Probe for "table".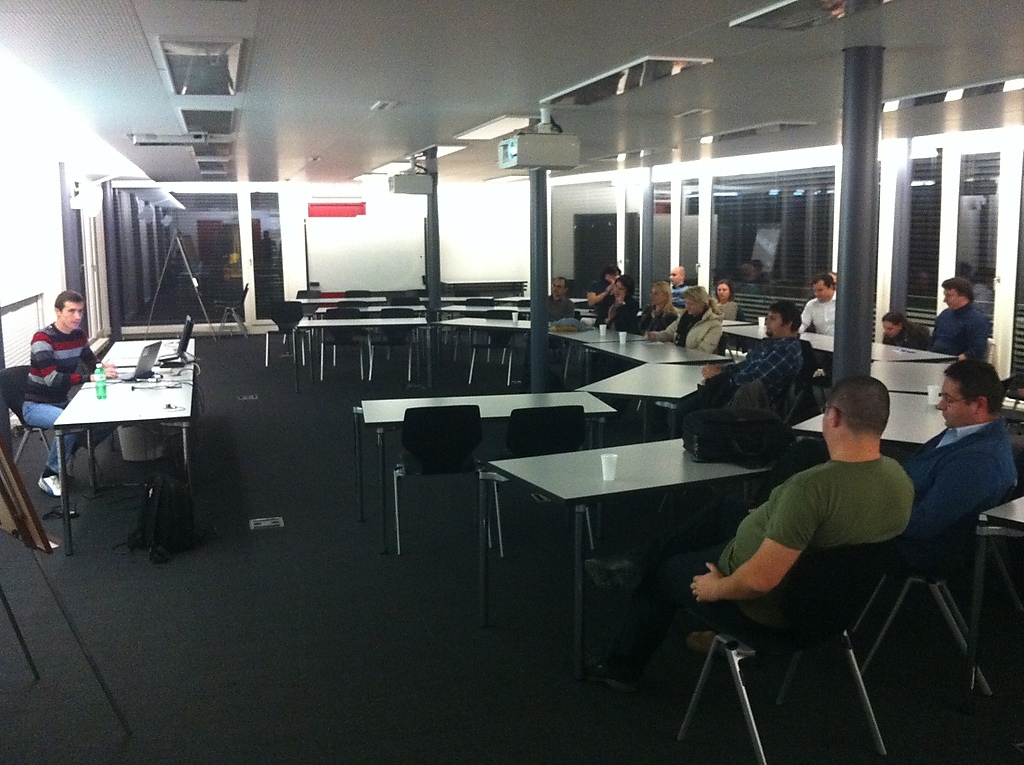
Probe result: rect(494, 295, 588, 304).
